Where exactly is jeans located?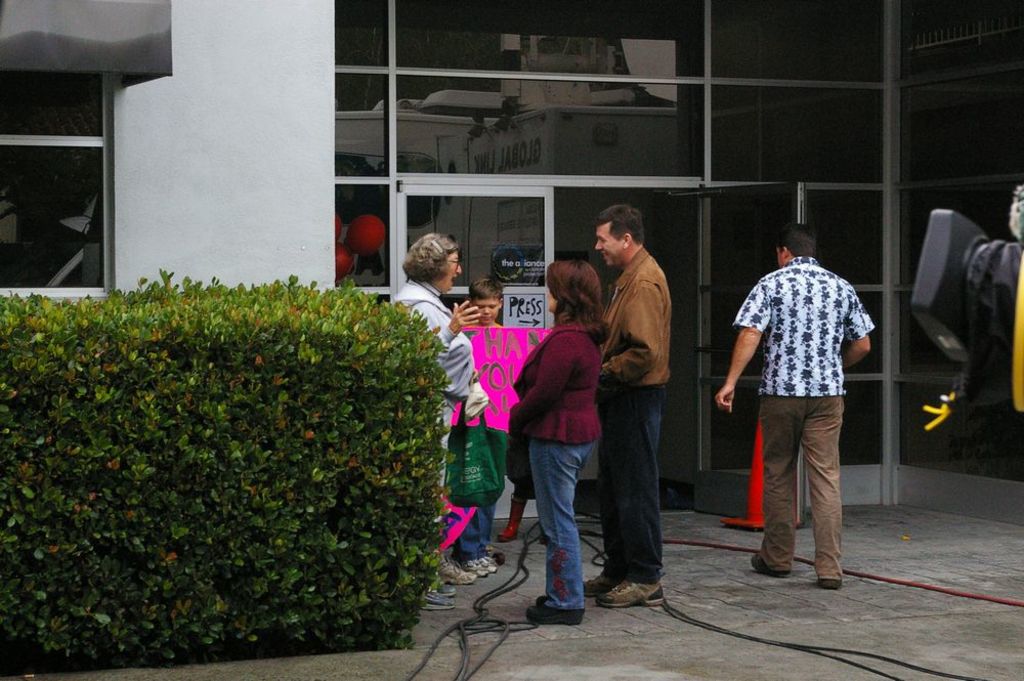
Its bounding box is bbox=(528, 422, 611, 626).
